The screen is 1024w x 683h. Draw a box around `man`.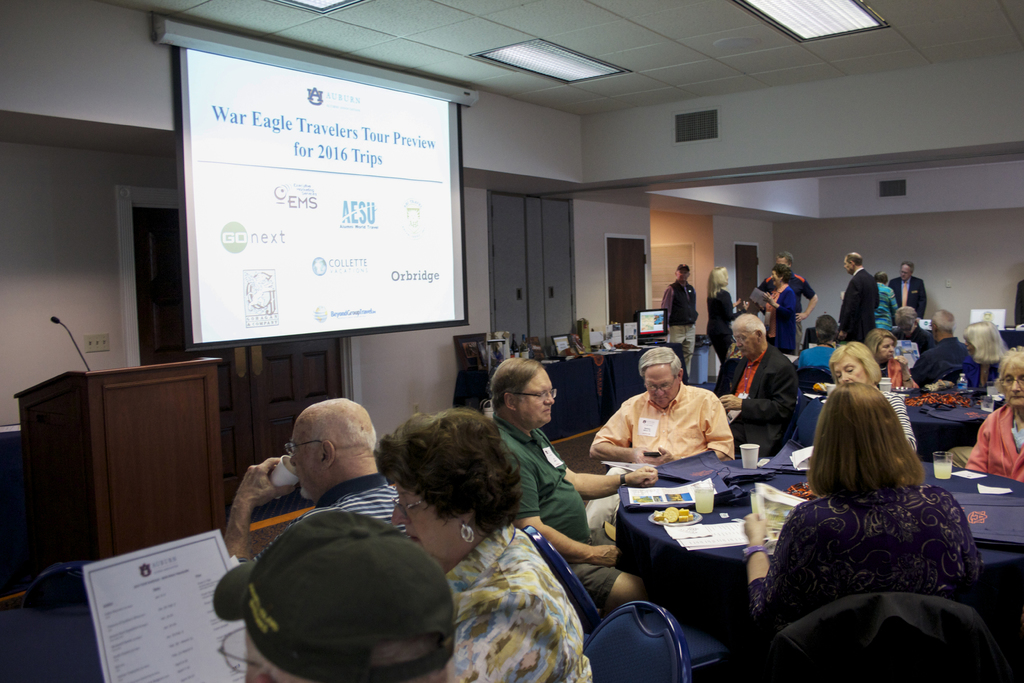
(230, 390, 414, 529).
